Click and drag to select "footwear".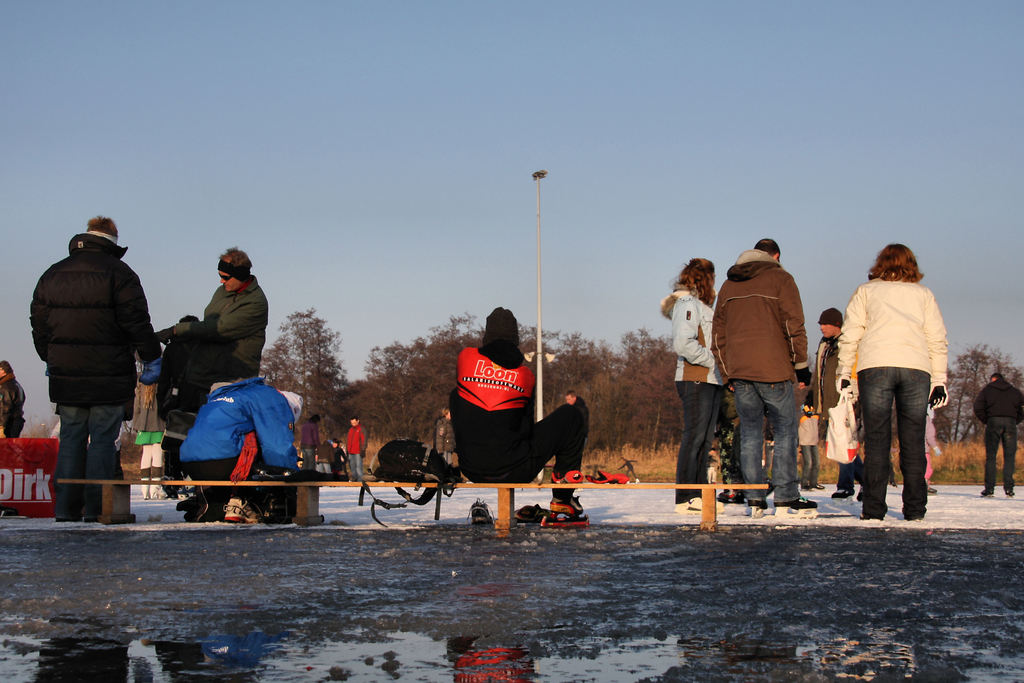
Selection: {"x1": 1000, "y1": 488, "x2": 1013, "y2": 498}.
